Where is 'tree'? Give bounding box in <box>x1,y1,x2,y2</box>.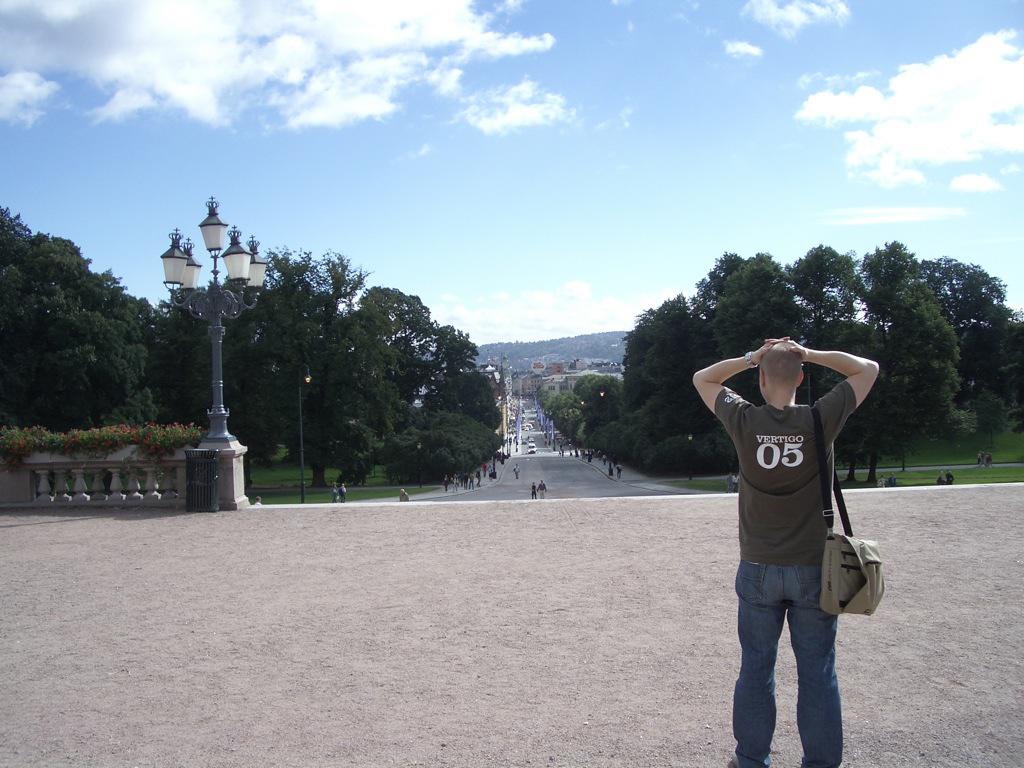
<box>626,291,724,412</box>.
